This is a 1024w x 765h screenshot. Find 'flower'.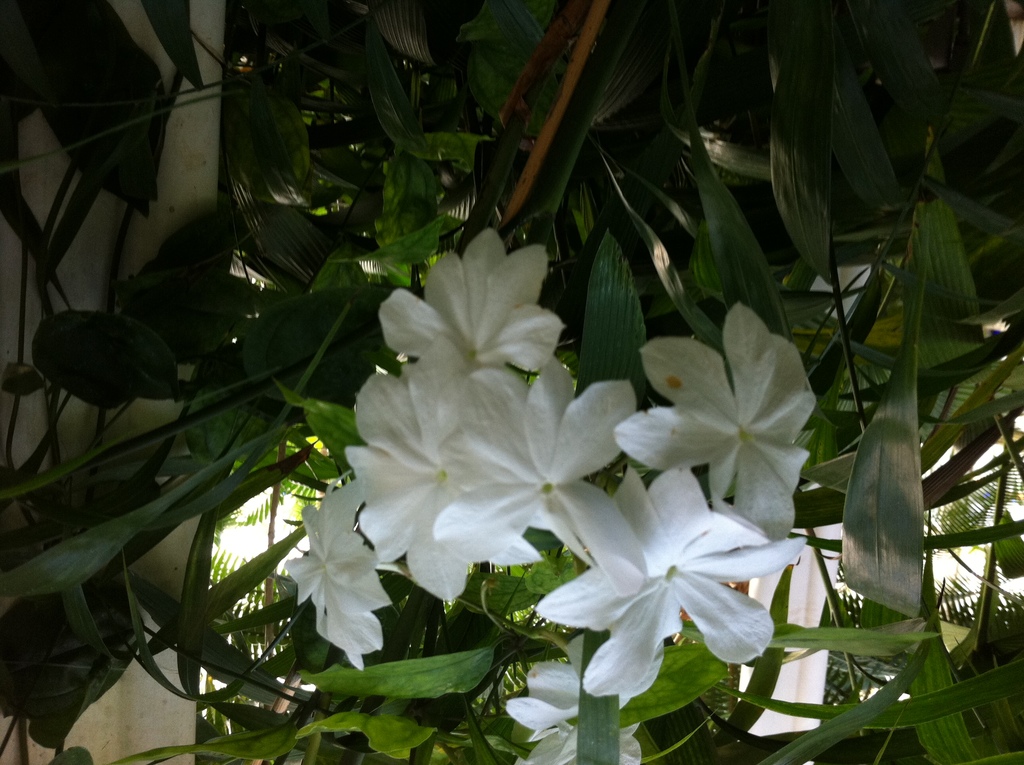
Bounding box: {"x1": 428, "y1": 346, "x2": 639, "y2": 570}.
